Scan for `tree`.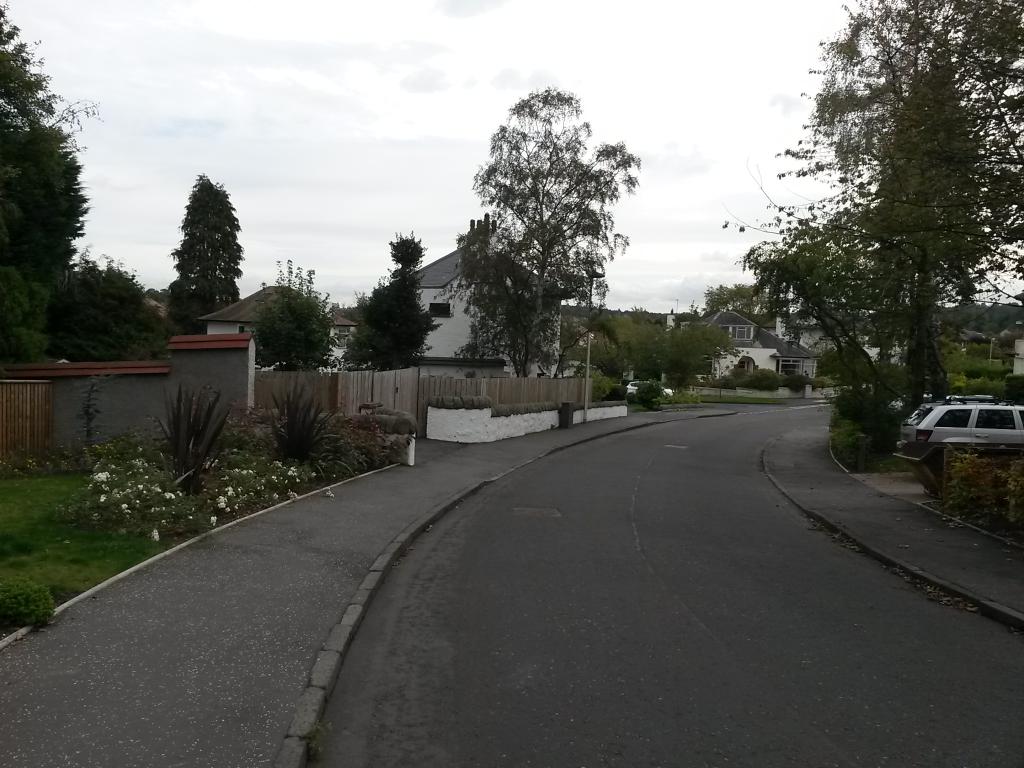
Scan result: pyautogui.locateOnScreen(350, 234, 440, 374).
